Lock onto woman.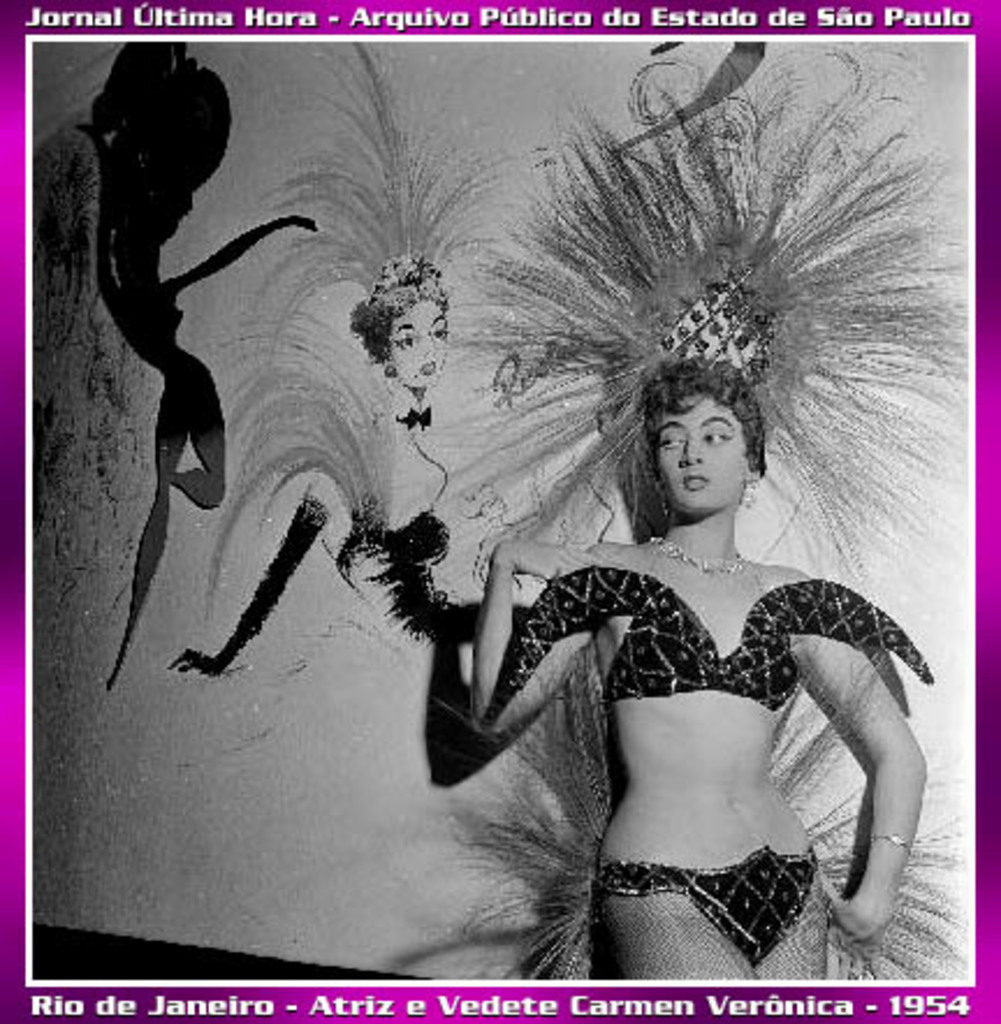
Locked: l=174, t=250, r=487, b=672.
